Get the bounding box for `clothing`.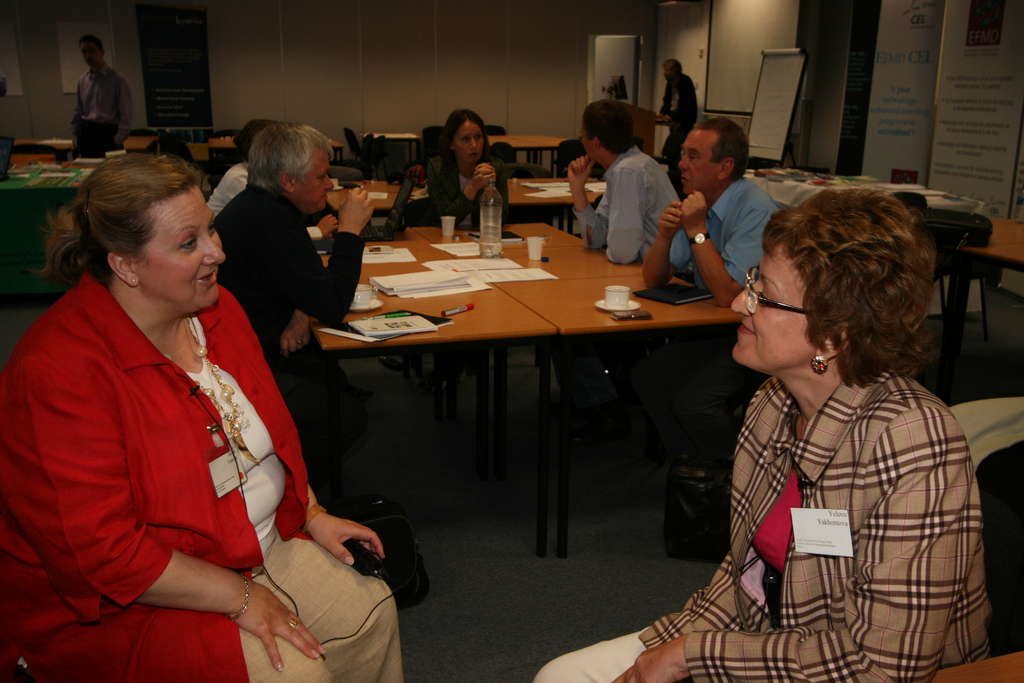
BBox(218, 183, 364, 375).
